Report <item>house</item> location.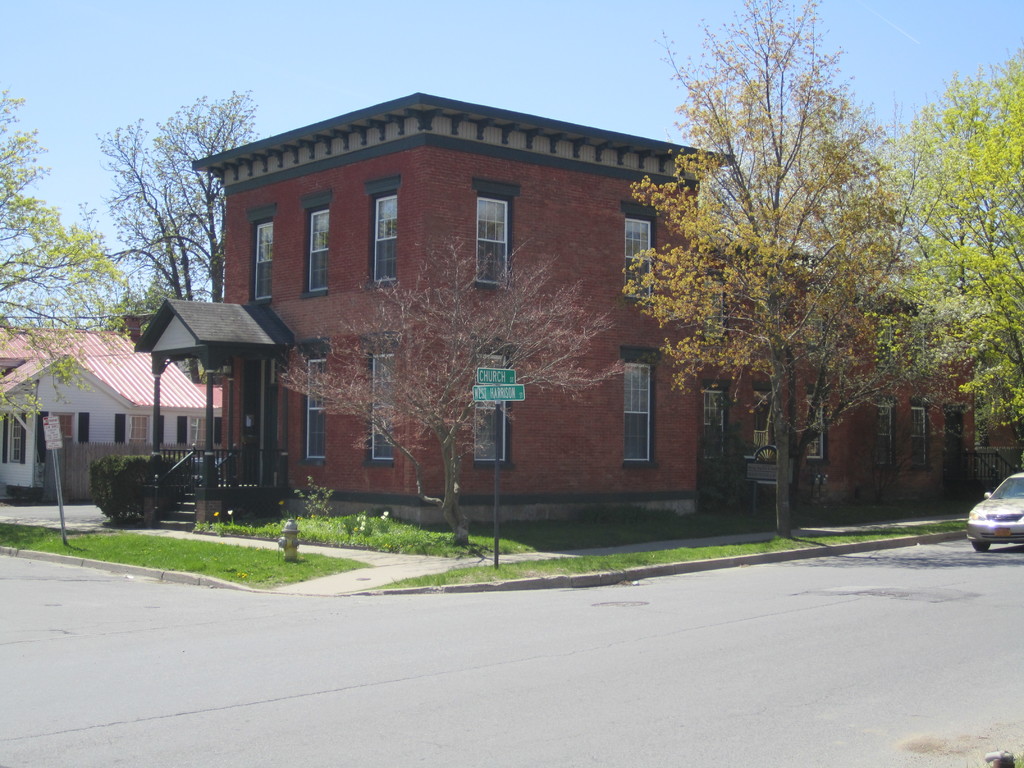
Report: detection(182, 89, 736, 534).
